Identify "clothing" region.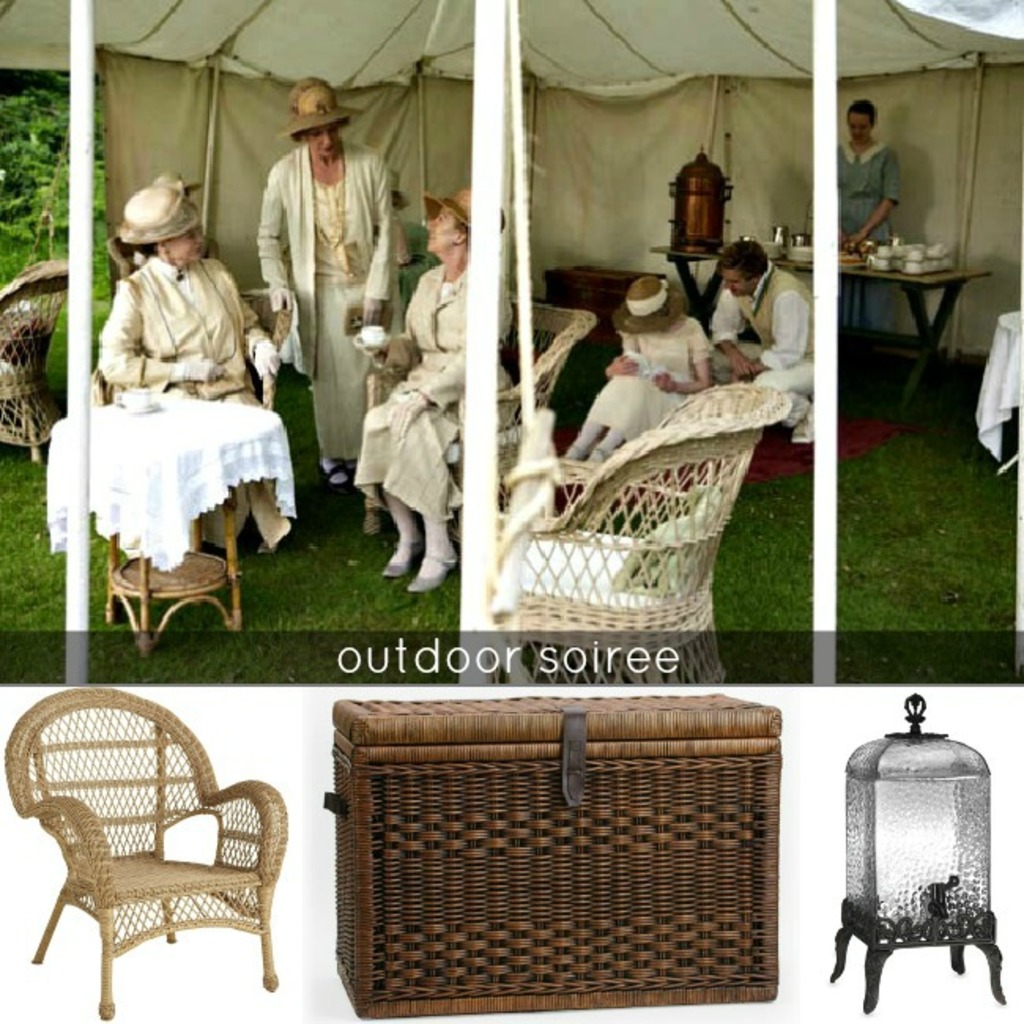
Region: <bbox>353, 296, 462, 517</bbox>.
